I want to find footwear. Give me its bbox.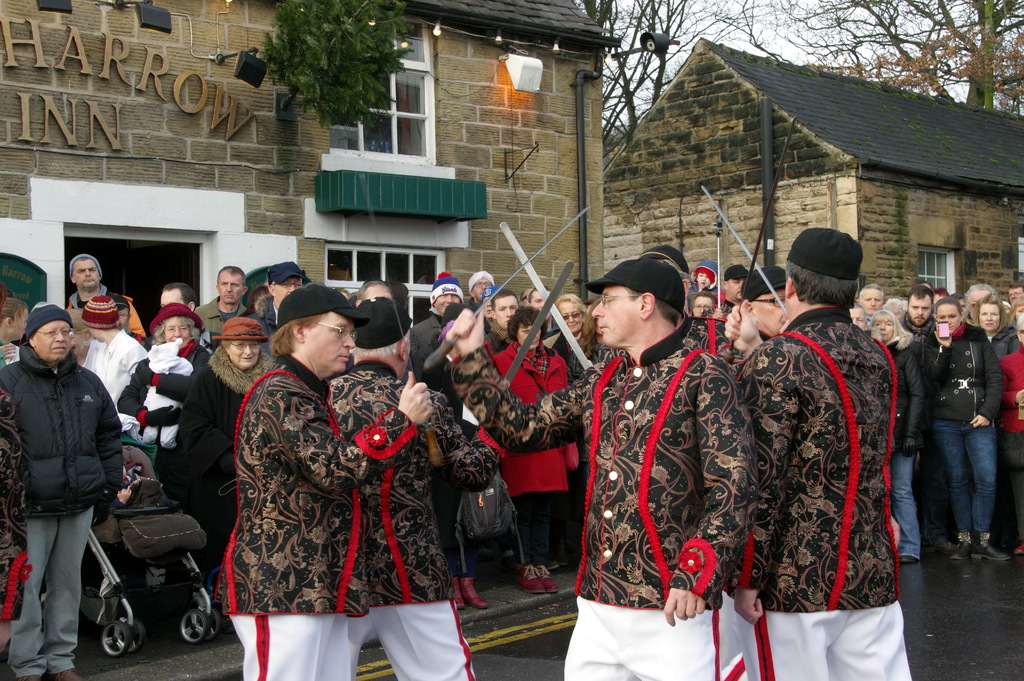
[972, 529, 1007, 559].
